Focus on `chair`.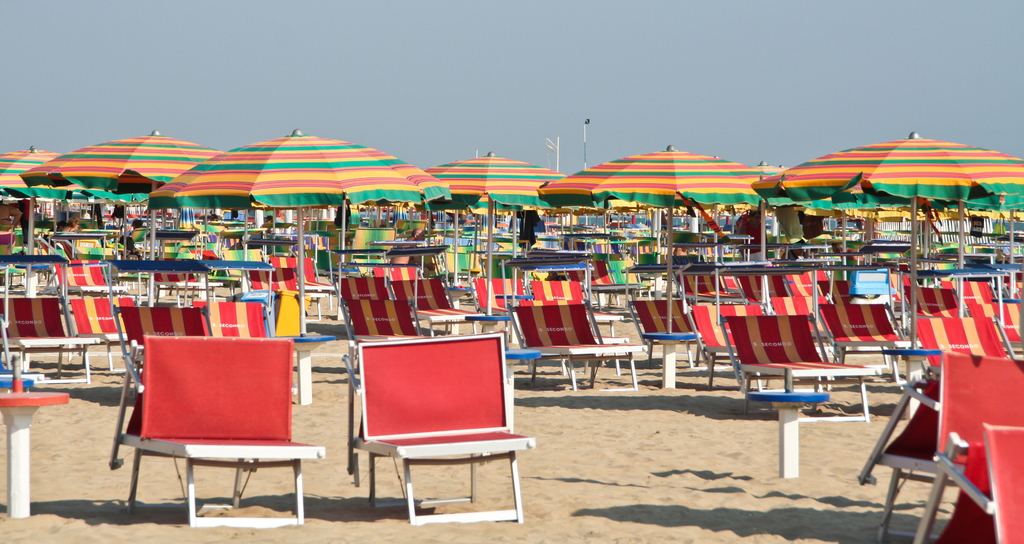
Focused at {"left": 510, "top": 299, "right": 650, "bottom": 399}.
